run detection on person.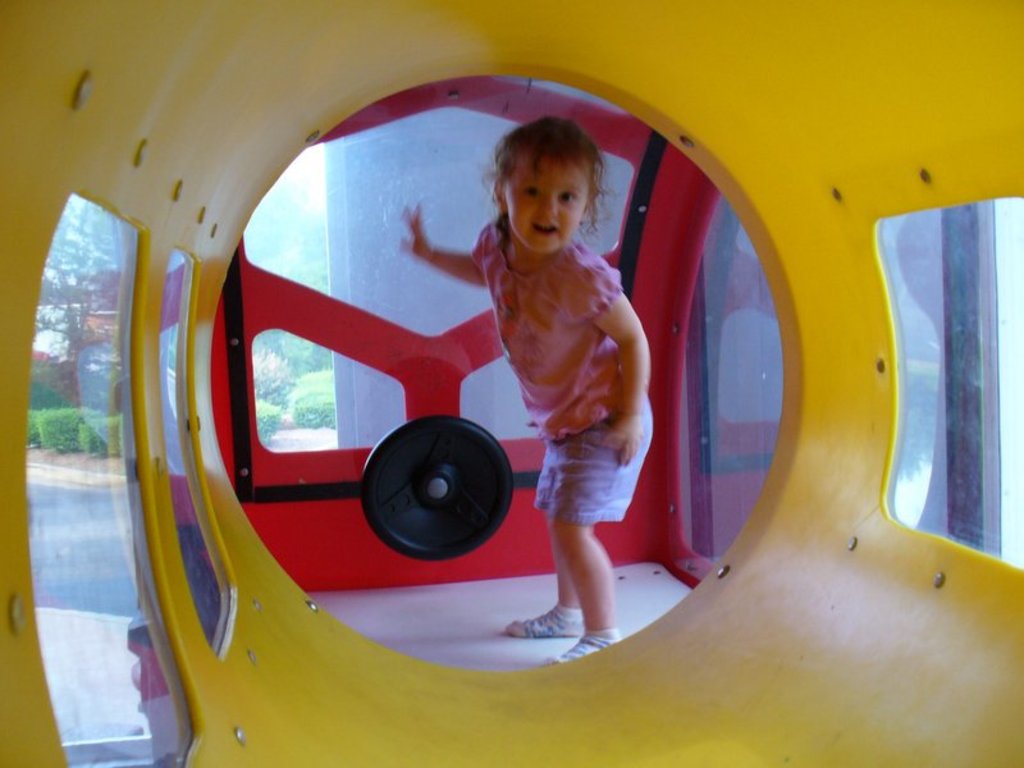
Result: crop(422, 111, 671, 662).
